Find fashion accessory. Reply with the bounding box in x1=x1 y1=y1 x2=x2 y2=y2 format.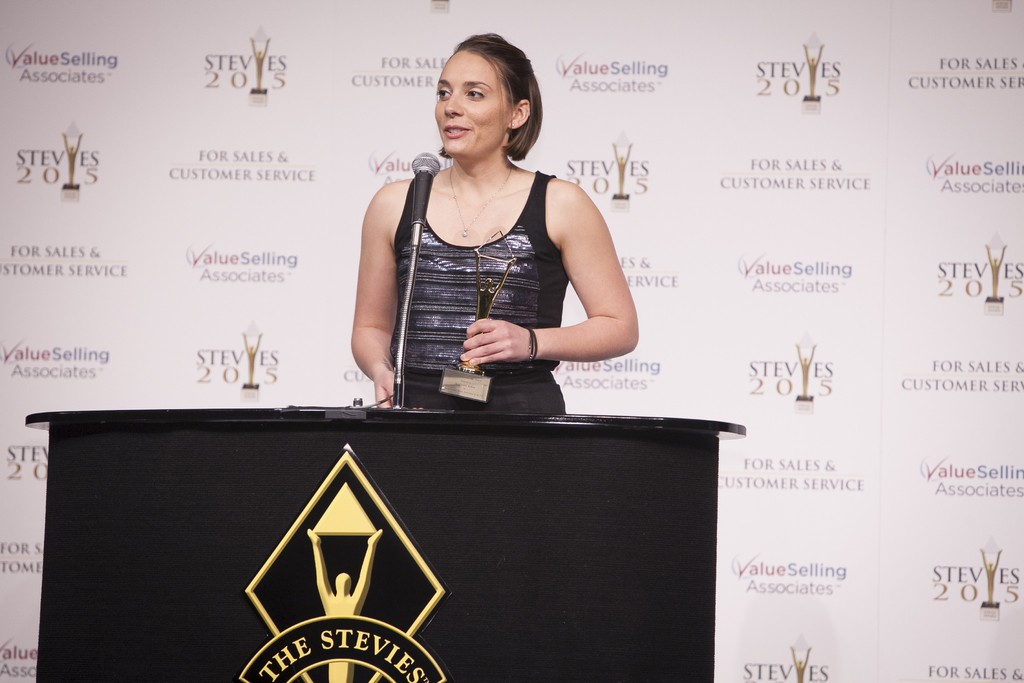
x1=447 y1=161 x2=516 y2=243.
